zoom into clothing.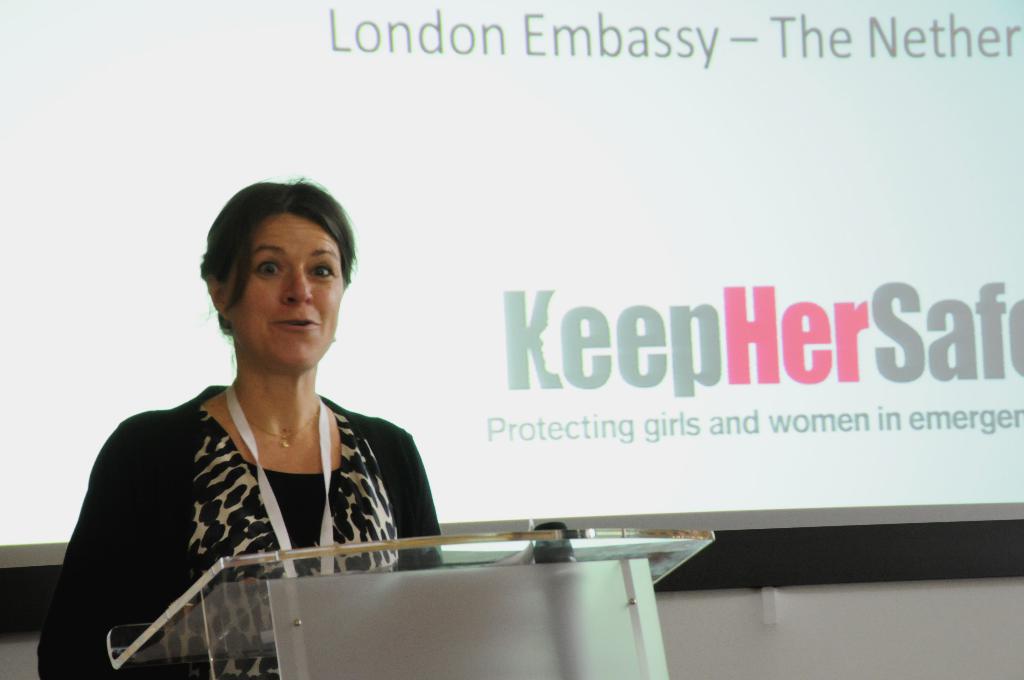
Zoom target: 78 337 468 622.
